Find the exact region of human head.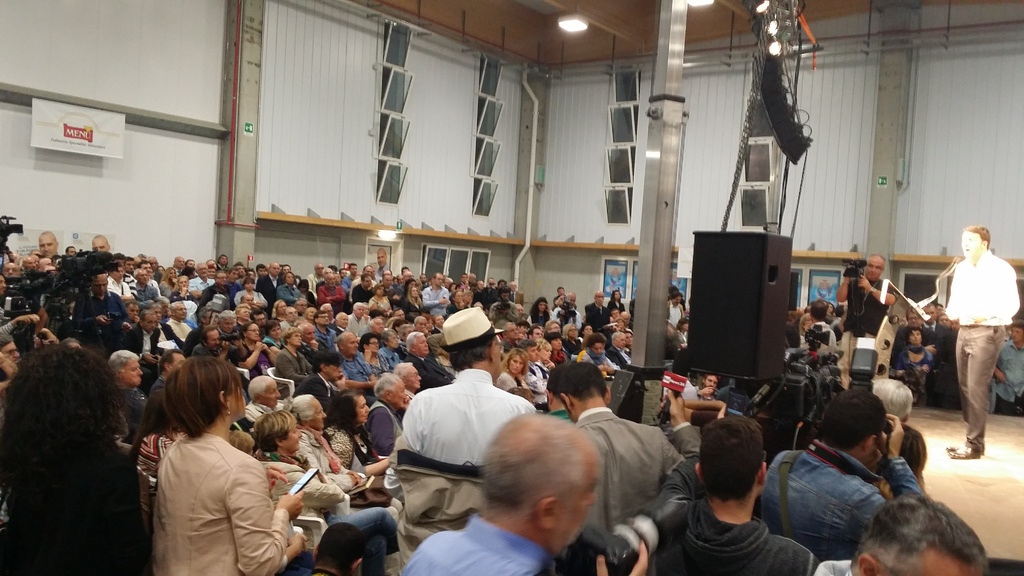
Exact region: detection(255, 412, 302, 456).
